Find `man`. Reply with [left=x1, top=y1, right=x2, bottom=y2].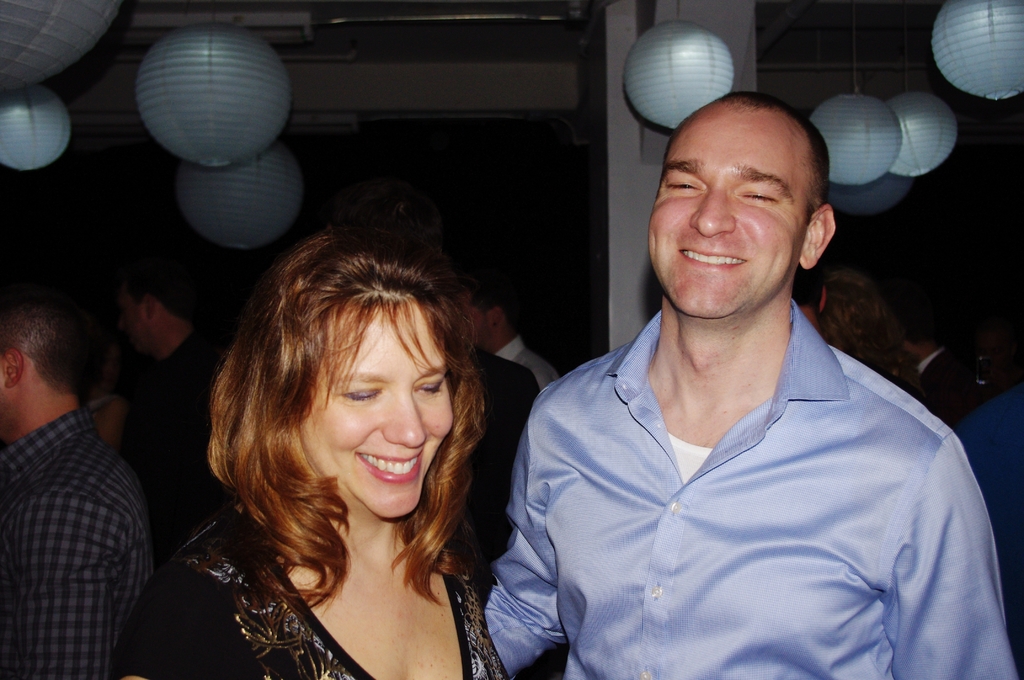
[left=0, top=289, right=160, bottom=679].
